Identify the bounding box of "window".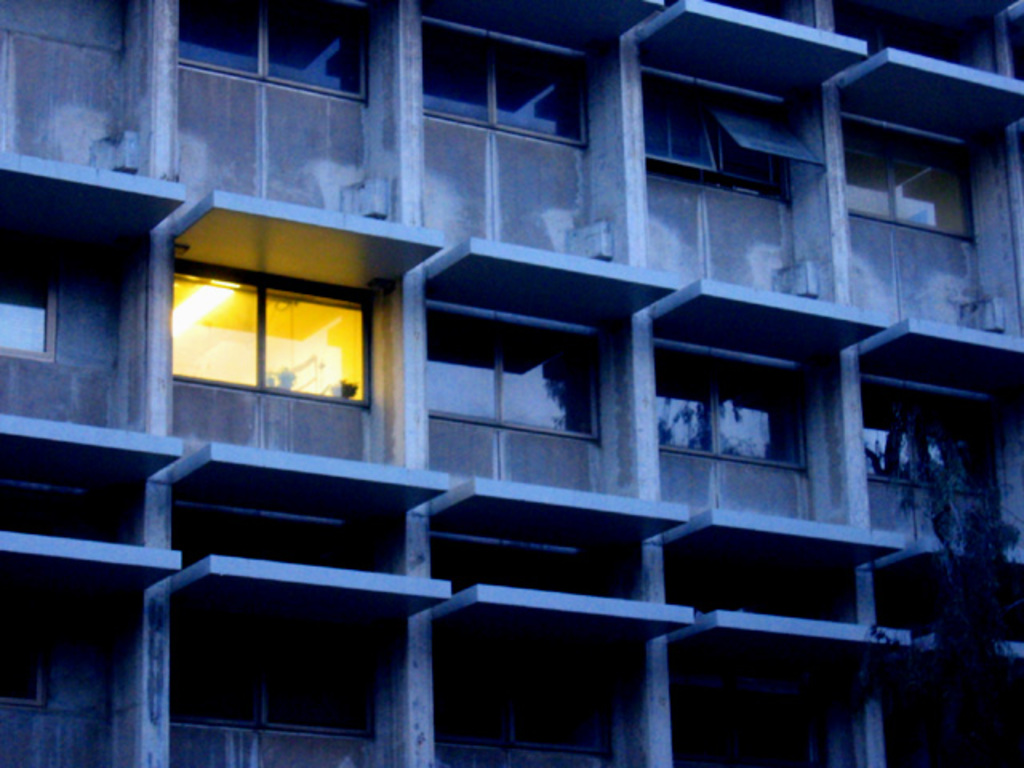
rect(170, 246, 366, 421).
